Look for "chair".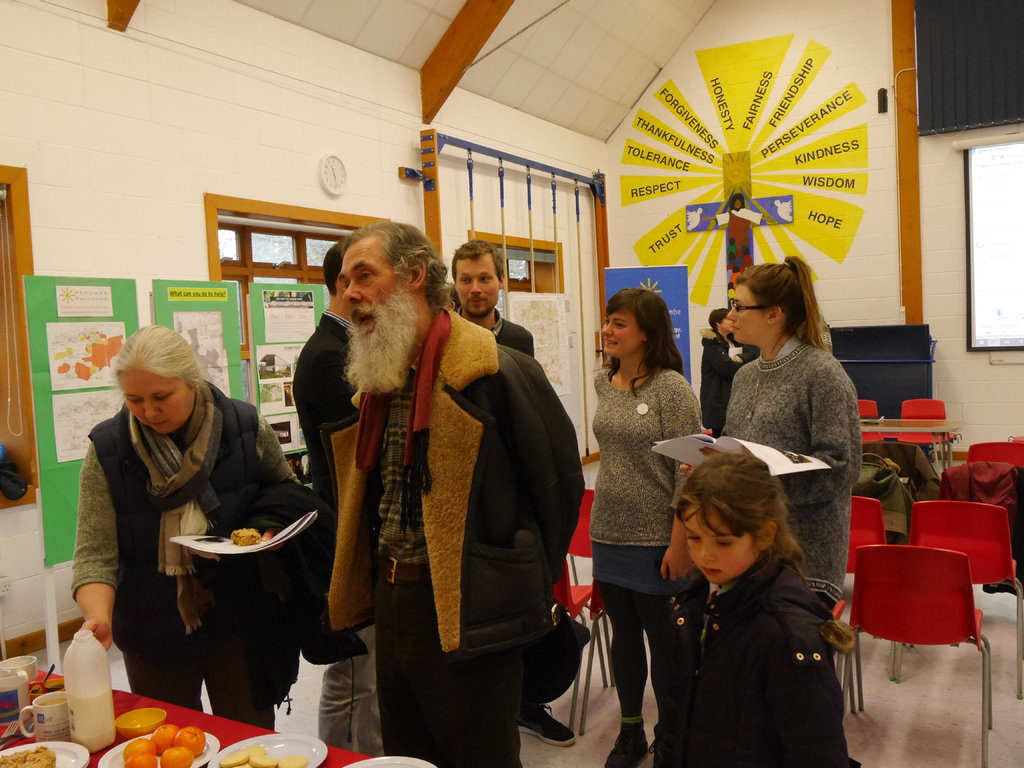
Found: select_region(860, 396, 887, 443).
